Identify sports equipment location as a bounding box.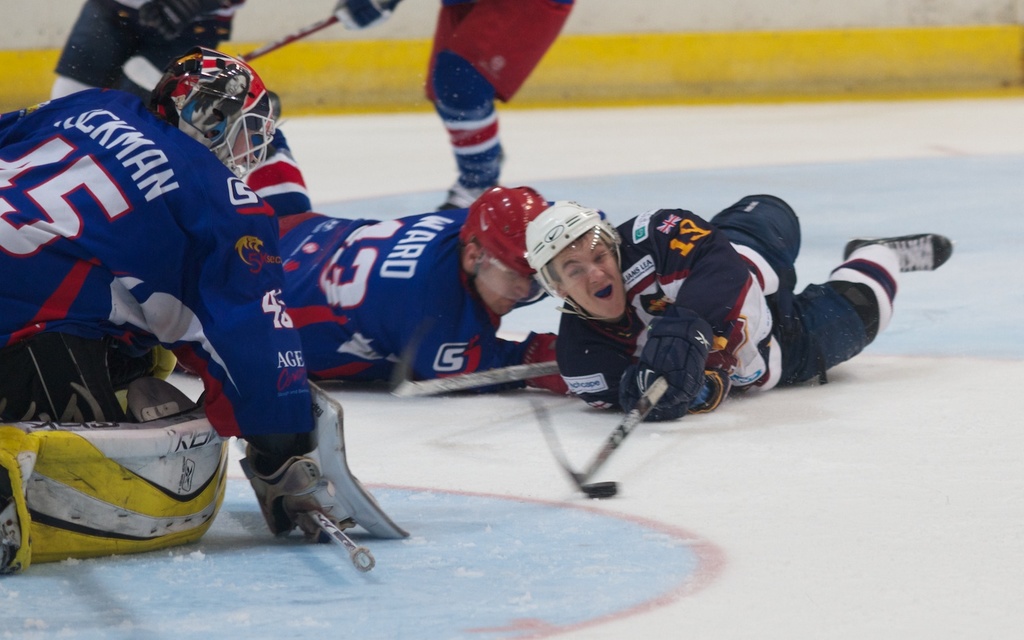
(146, 43, 276, 184).
